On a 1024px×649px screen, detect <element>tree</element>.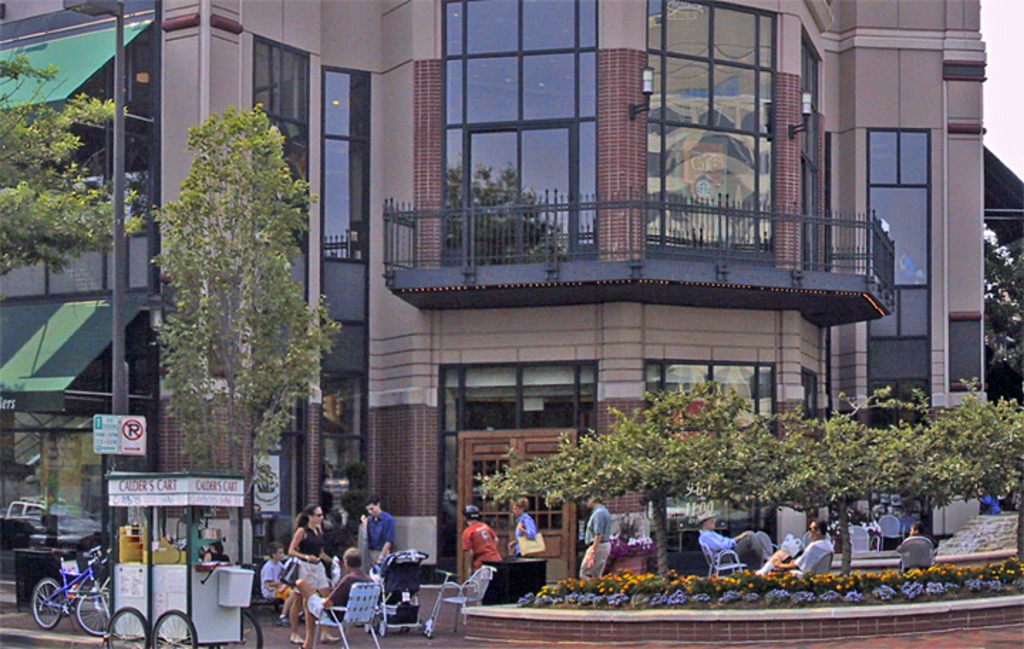
Rect(738, 376, 1023, 575).
